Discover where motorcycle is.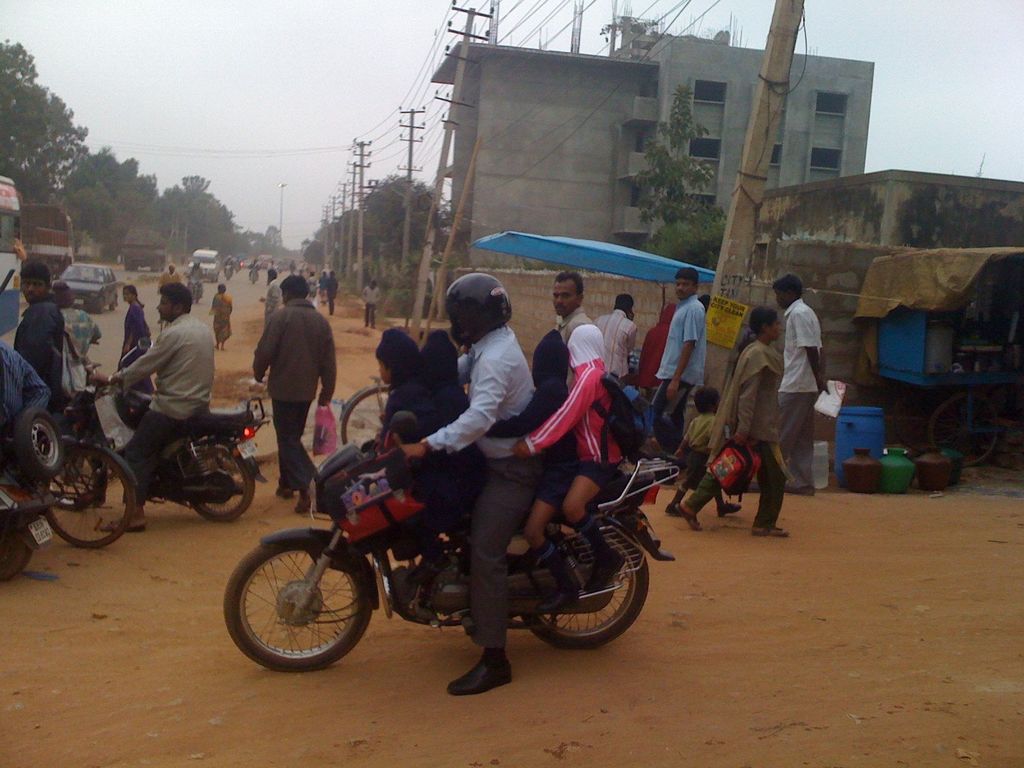
Discovered at <box>223,262,236,277</box>.
